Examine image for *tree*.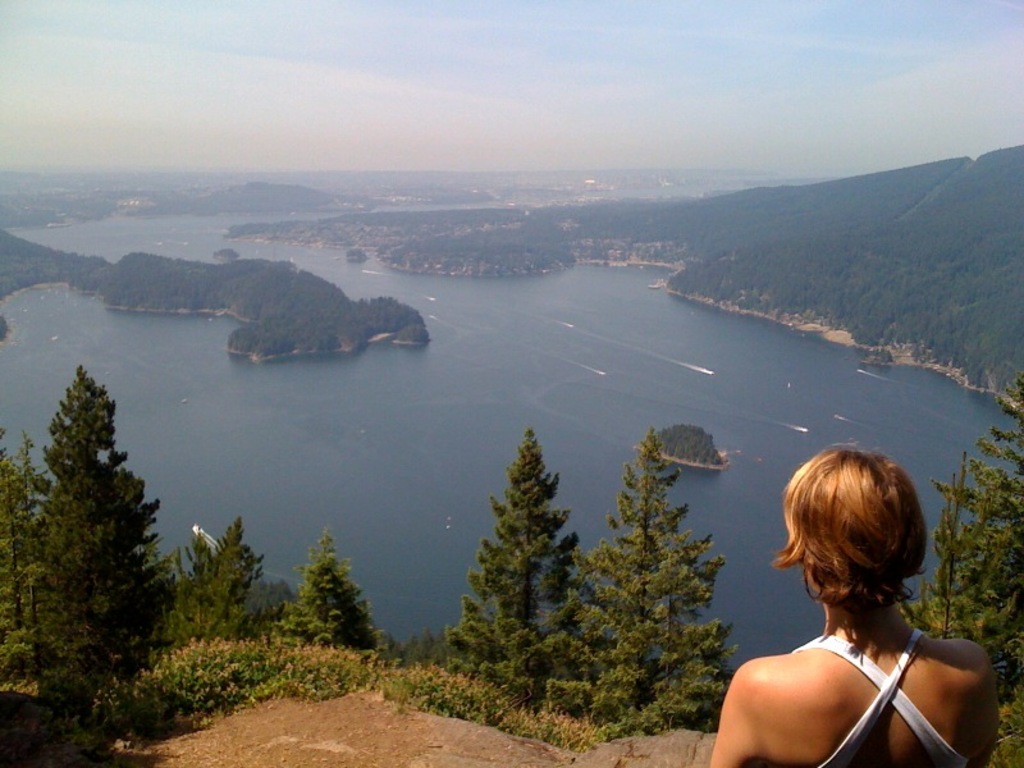
Examination result: pyautogui.locateOnScreen(923, 456, 974, 641).
